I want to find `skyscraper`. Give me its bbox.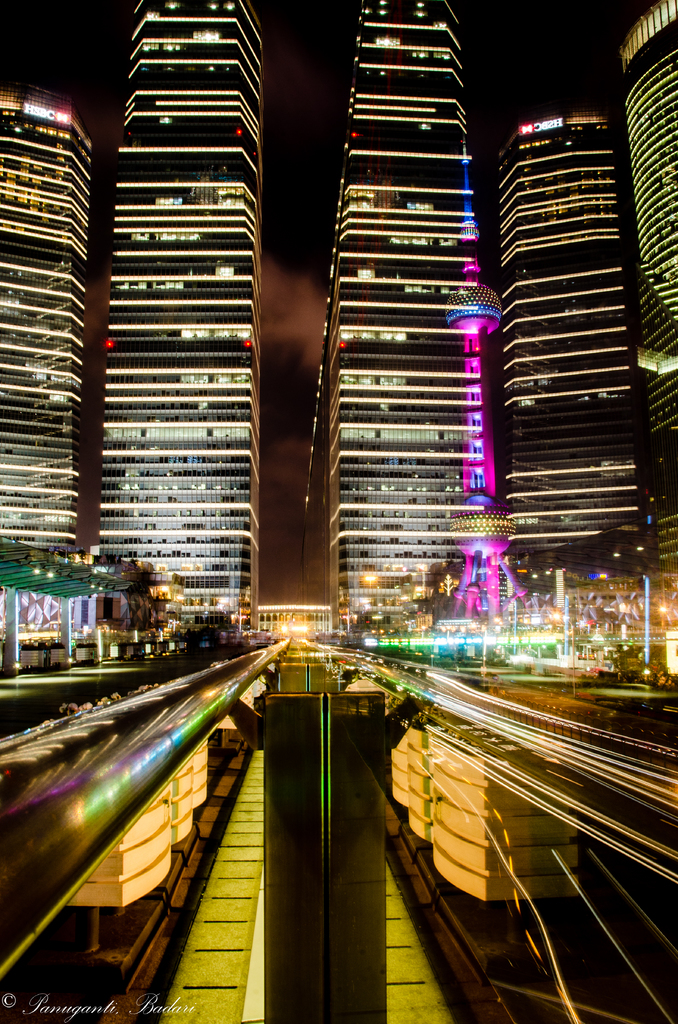
(x1=86, y1=0, x2=271, y2=643).
